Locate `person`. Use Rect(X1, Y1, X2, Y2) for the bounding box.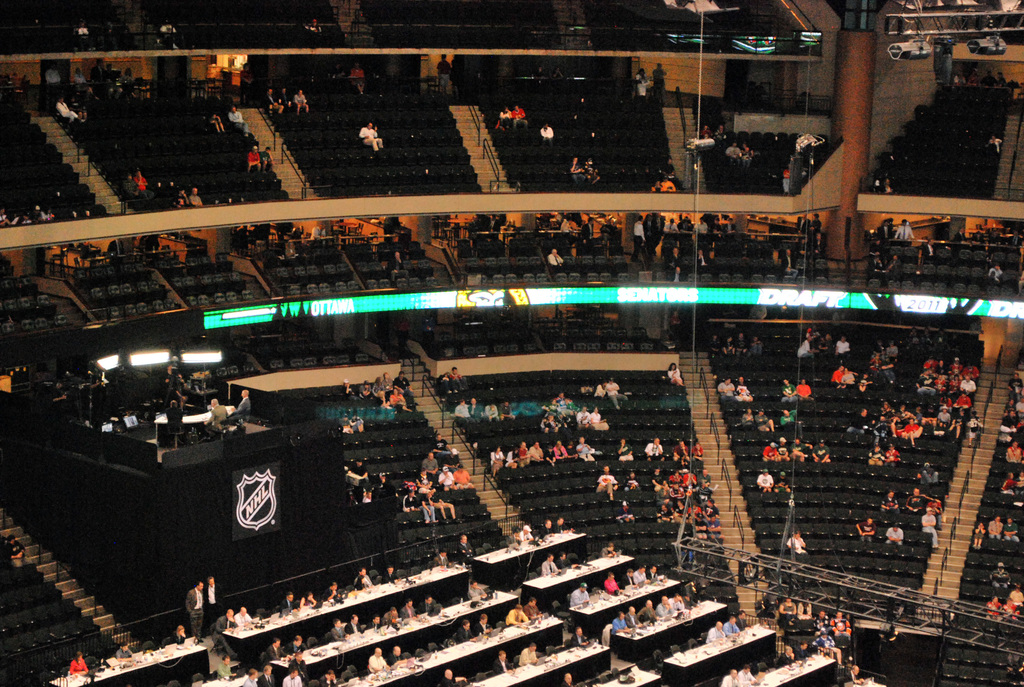
Rect(570, 624, 591, 645).
